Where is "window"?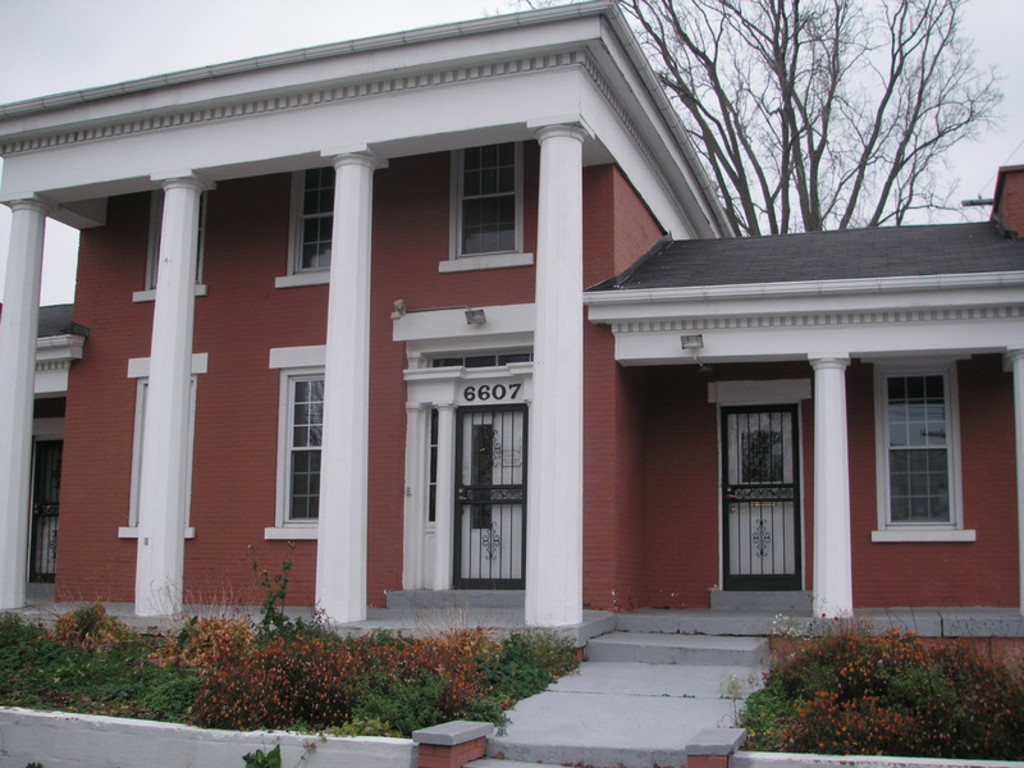
[left=118, top=358, right=205, bottom=540].
